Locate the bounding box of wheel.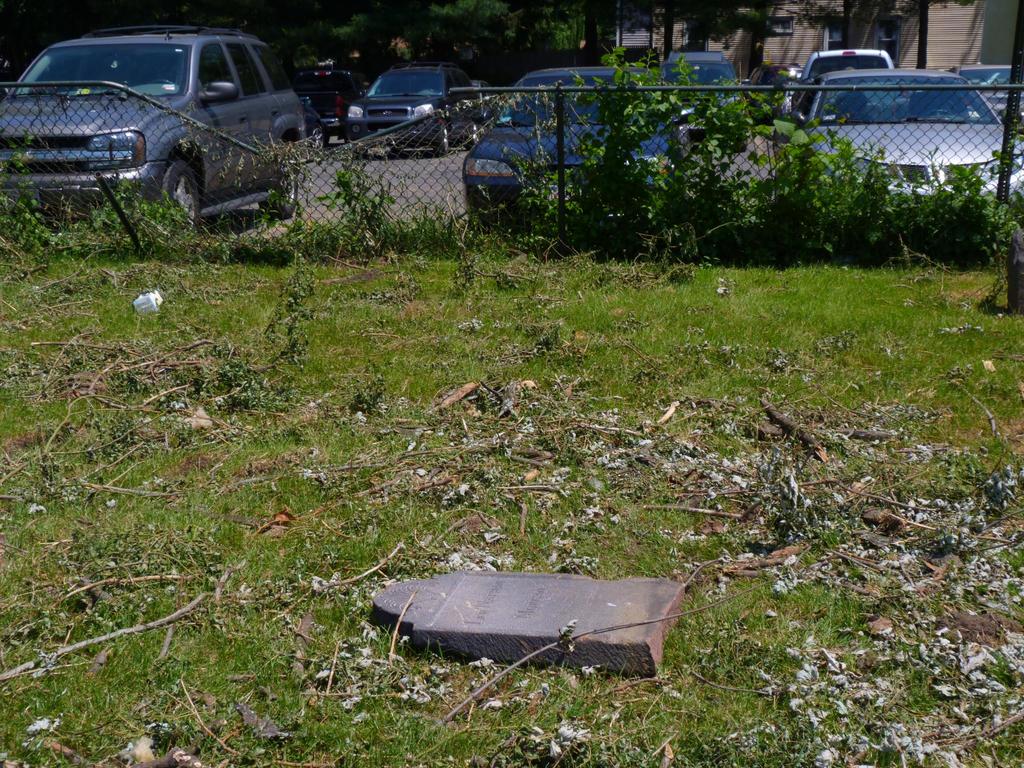
Bounding box: box(465, 125, 483, 151).
